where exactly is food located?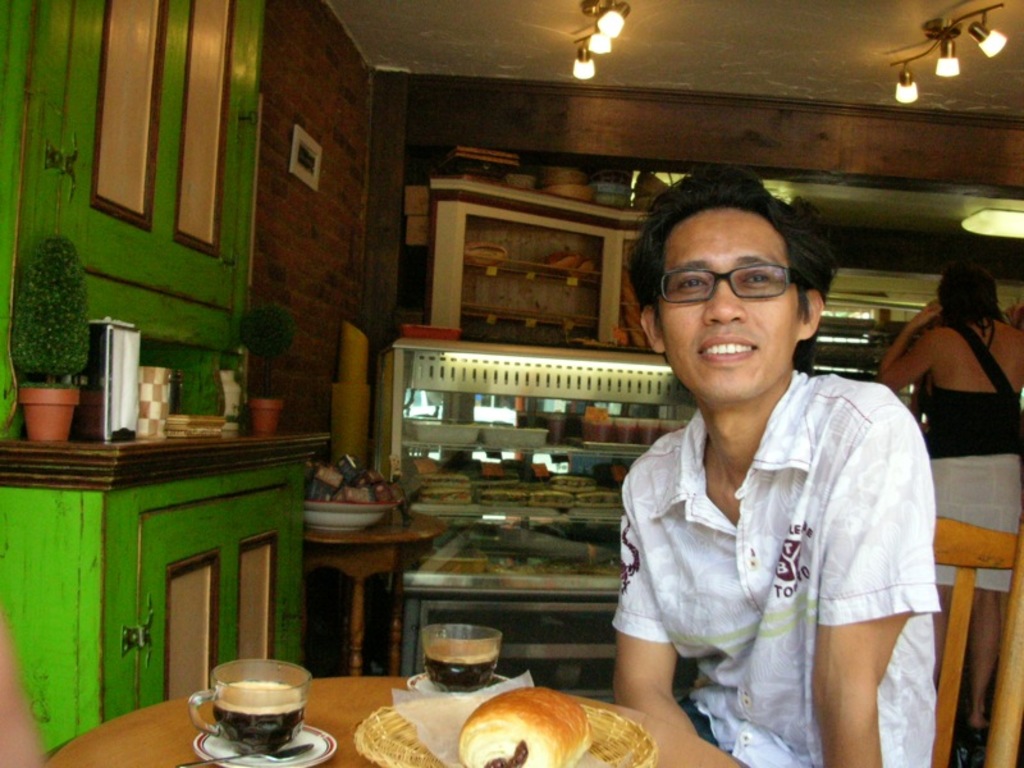
Its bounding box is select_region(454, 684, 594, 767).
